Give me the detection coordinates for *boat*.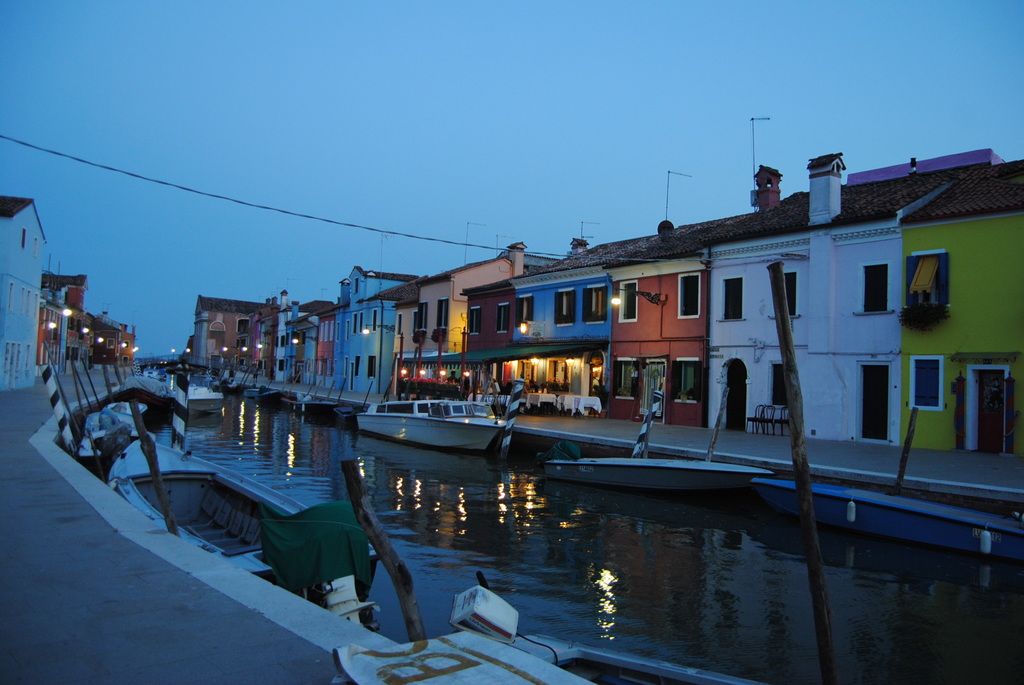
l=355, t=398, r=504, b=452.
